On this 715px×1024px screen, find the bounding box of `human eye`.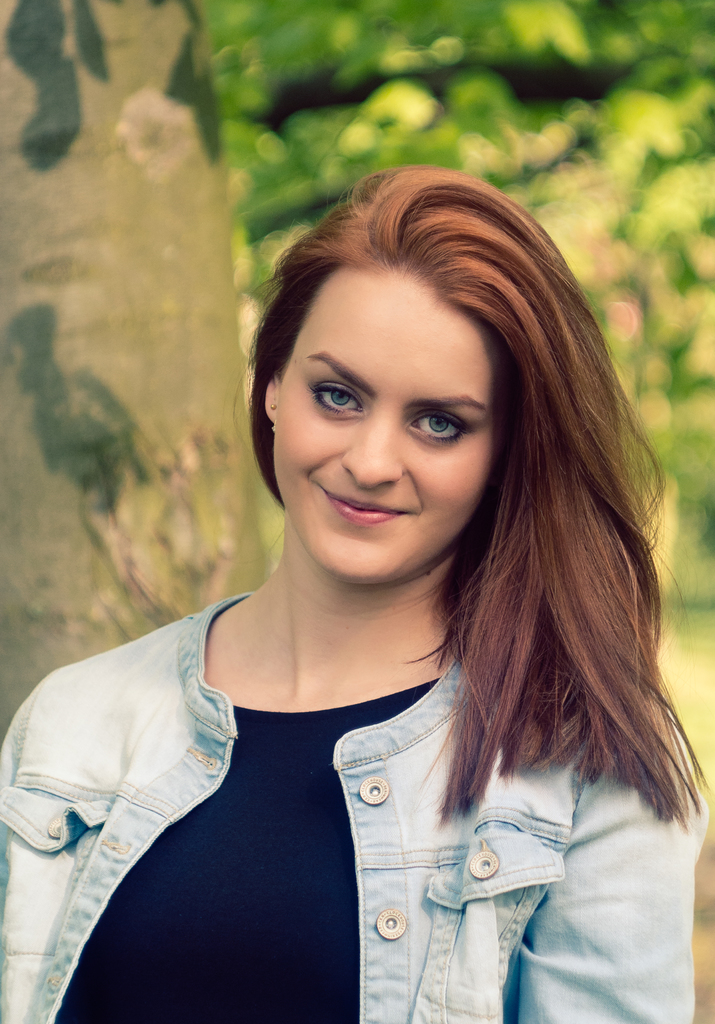
Bounding box: <region>410, 409, 473, 449</region>.
